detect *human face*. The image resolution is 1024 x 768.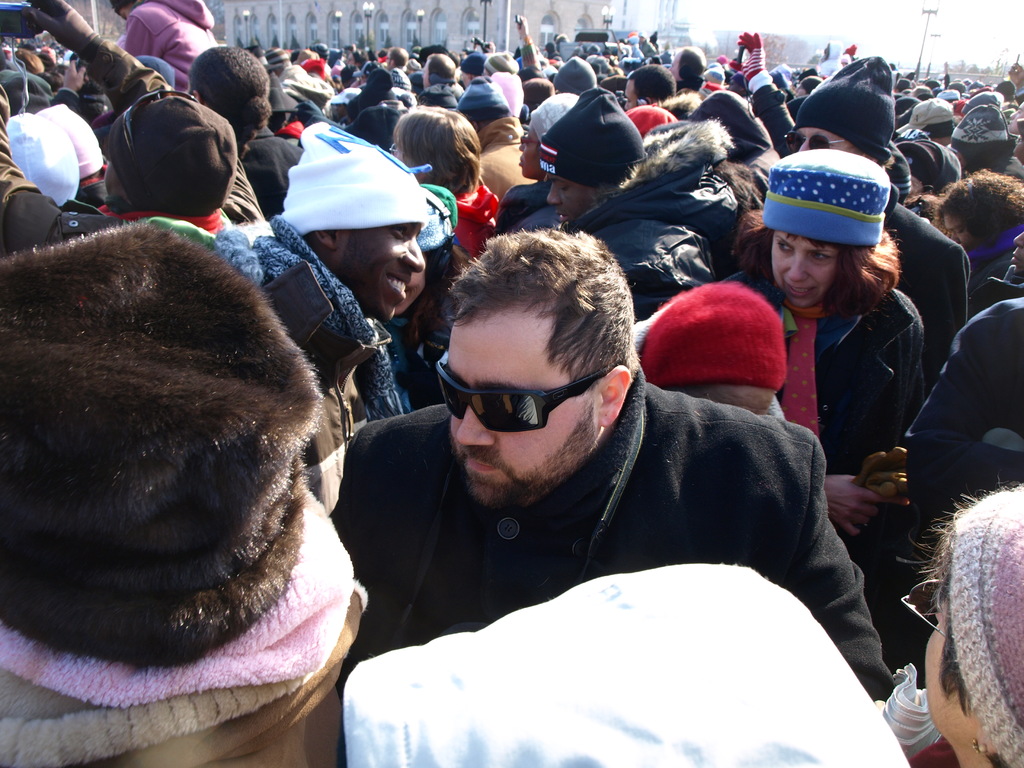
bbox(516, 129, 540, 177).
